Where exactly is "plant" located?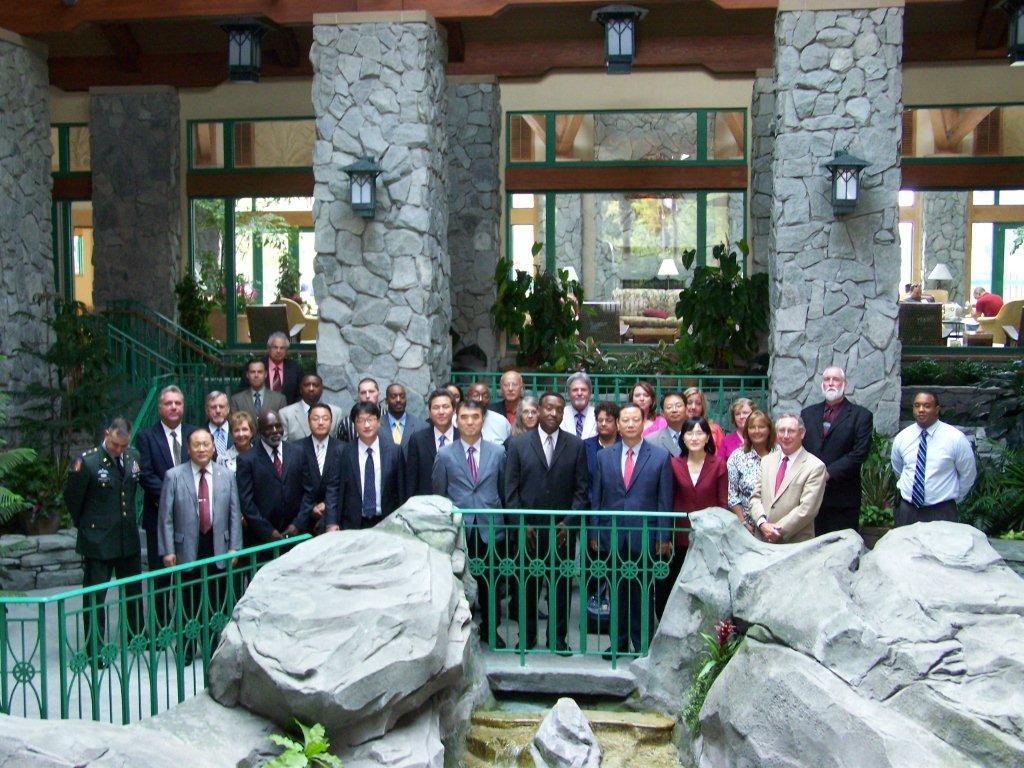
Its bounding box is [676, 231, 767, 383].
